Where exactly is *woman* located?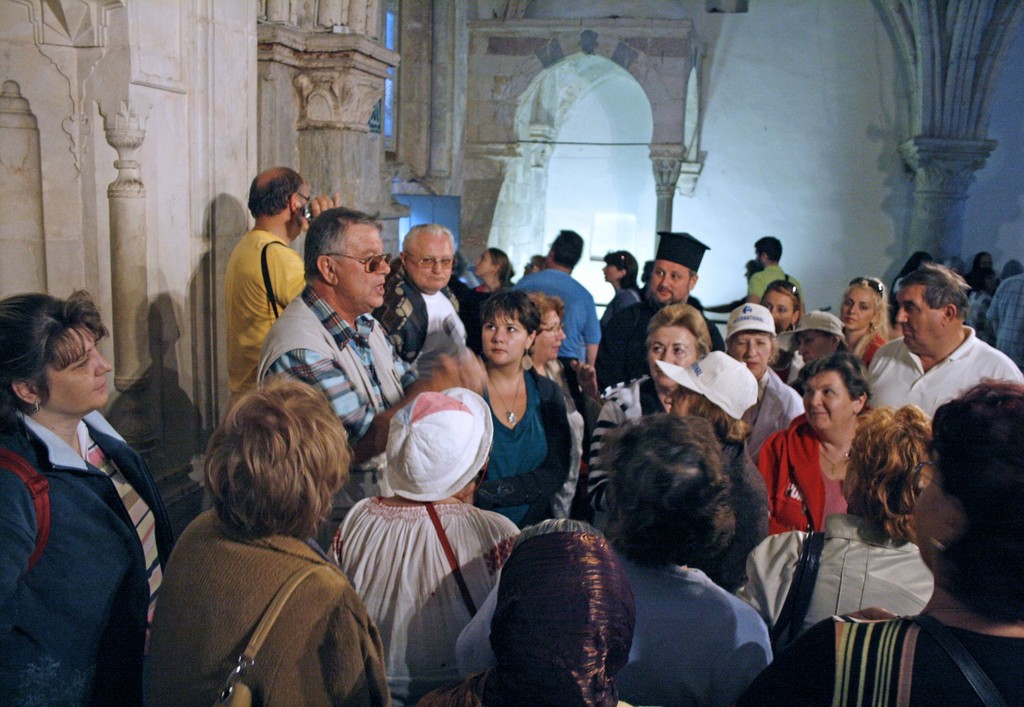
Its bounding box is left=664, top=352, right=767, bottom=496.
